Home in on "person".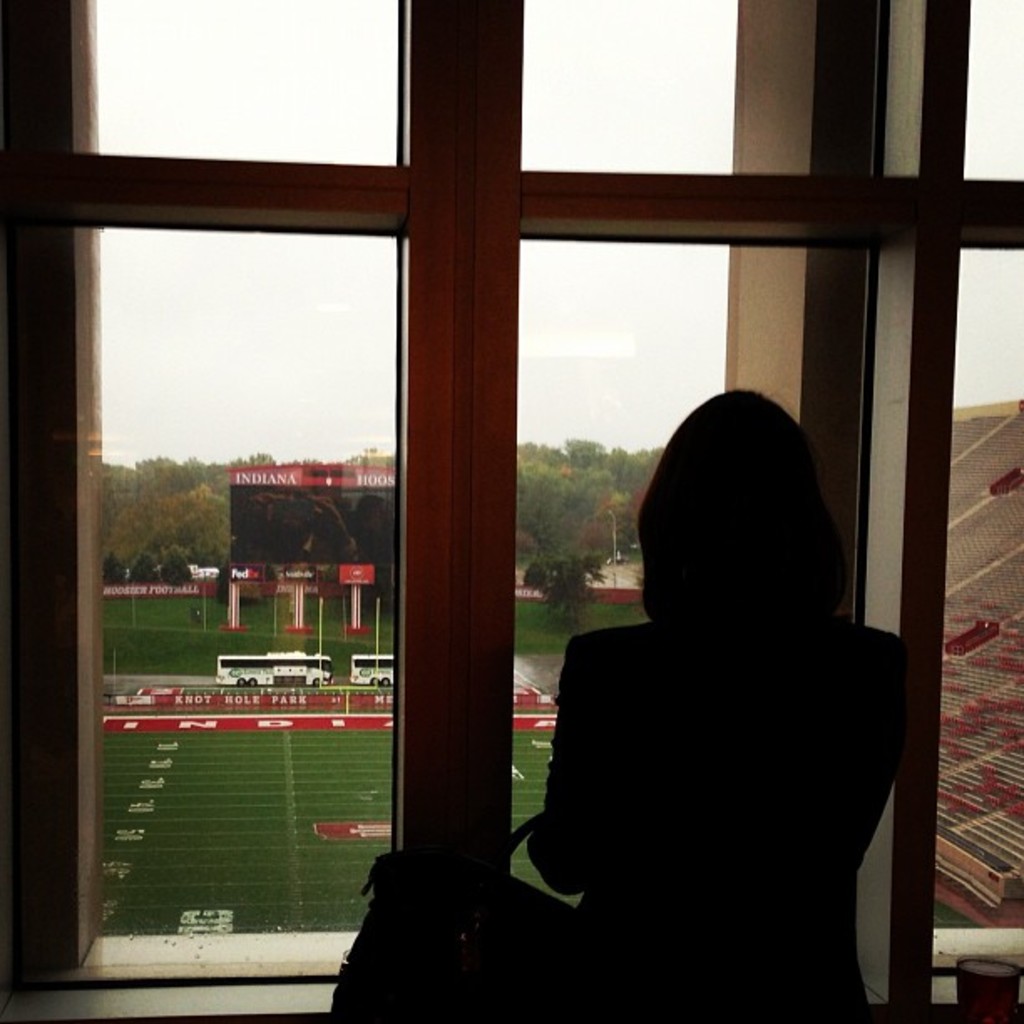
Homed in at box(515, 358, 910, 1022).
